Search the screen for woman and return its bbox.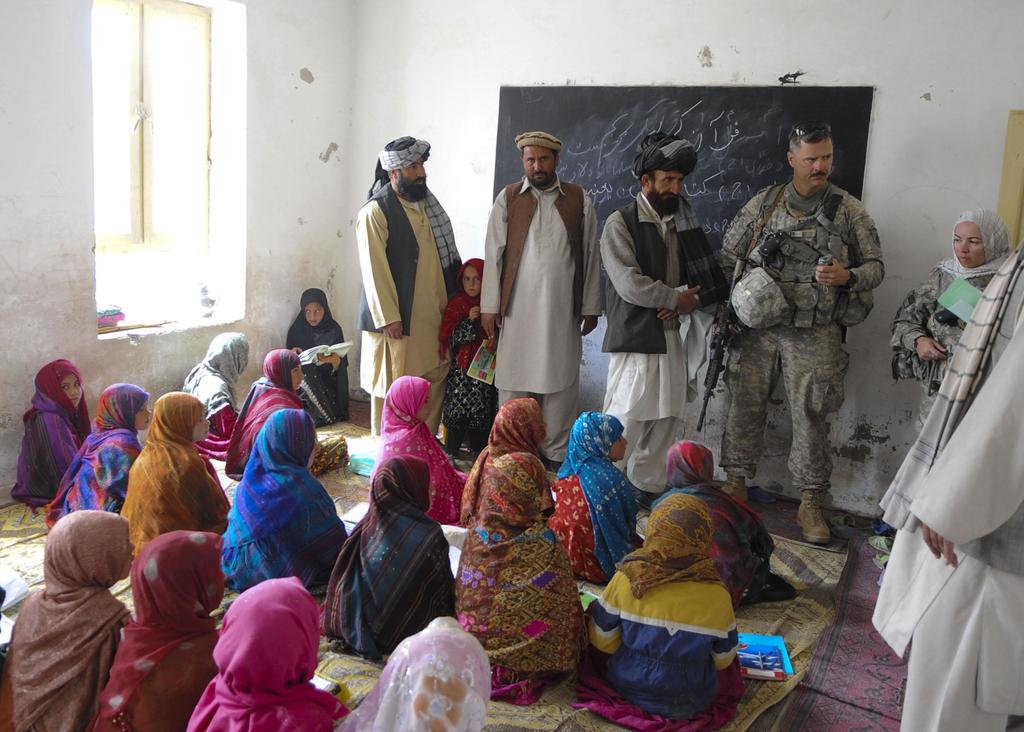
Found: [871, 210, 1015, 429].
